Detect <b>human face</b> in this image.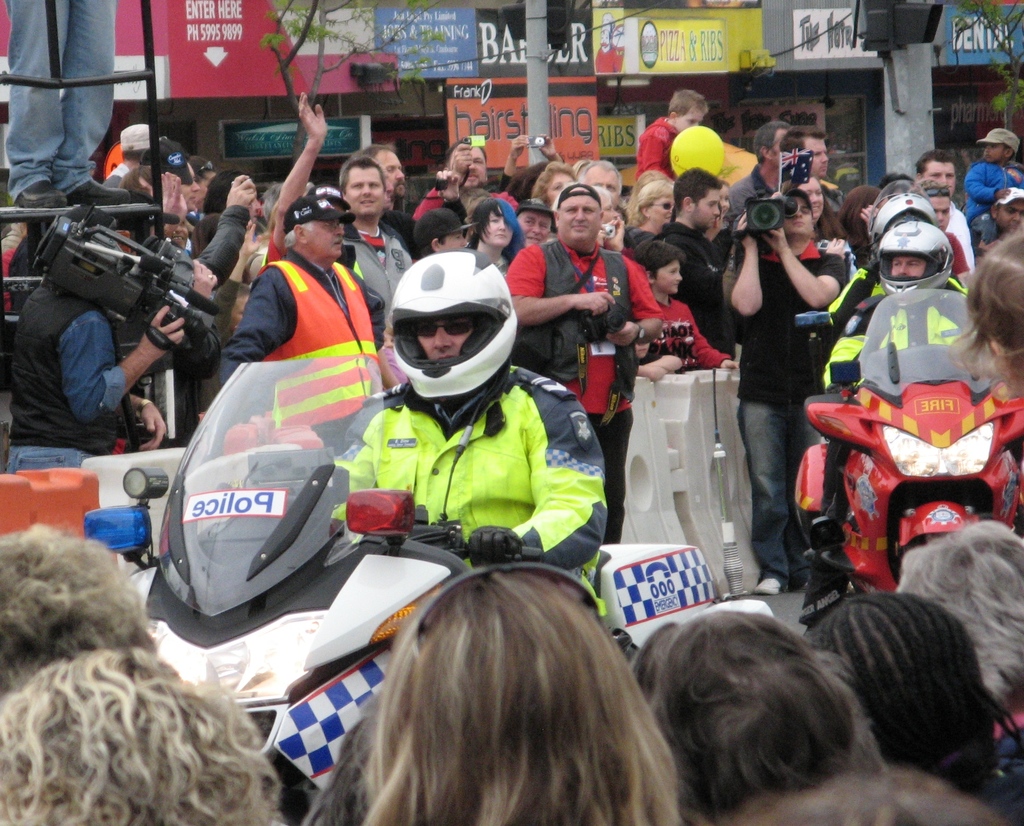
Detection: <bbox>556, 190, 611, 245</bbox>.
